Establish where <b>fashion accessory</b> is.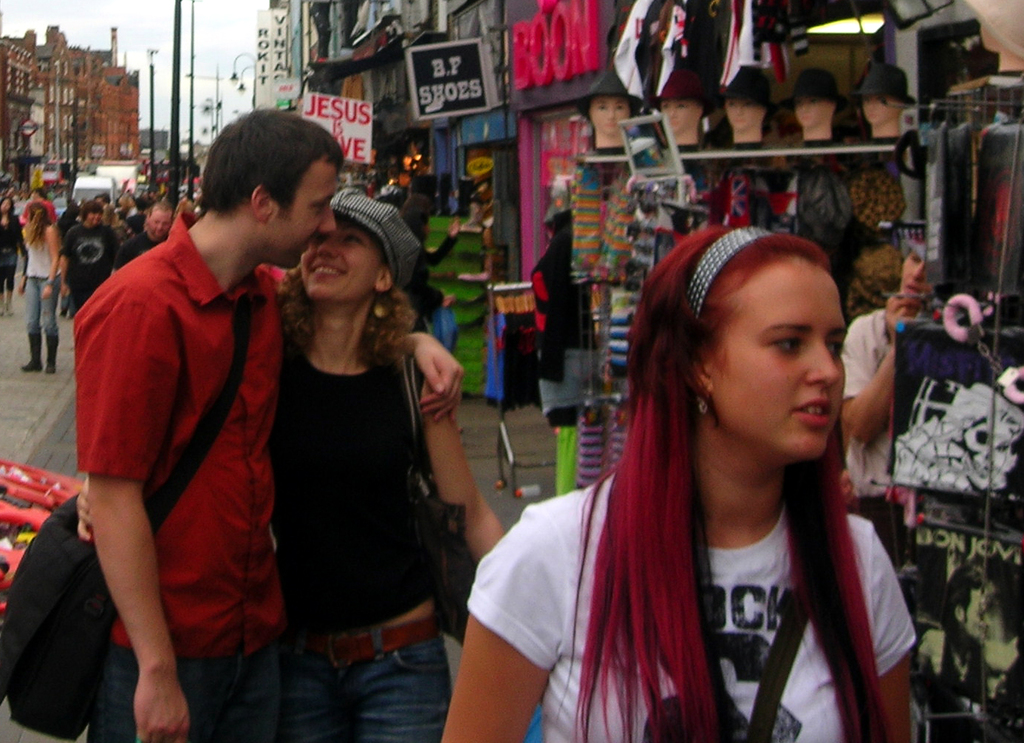
Established at (left=686, top=220, right=776, bottom=317).
